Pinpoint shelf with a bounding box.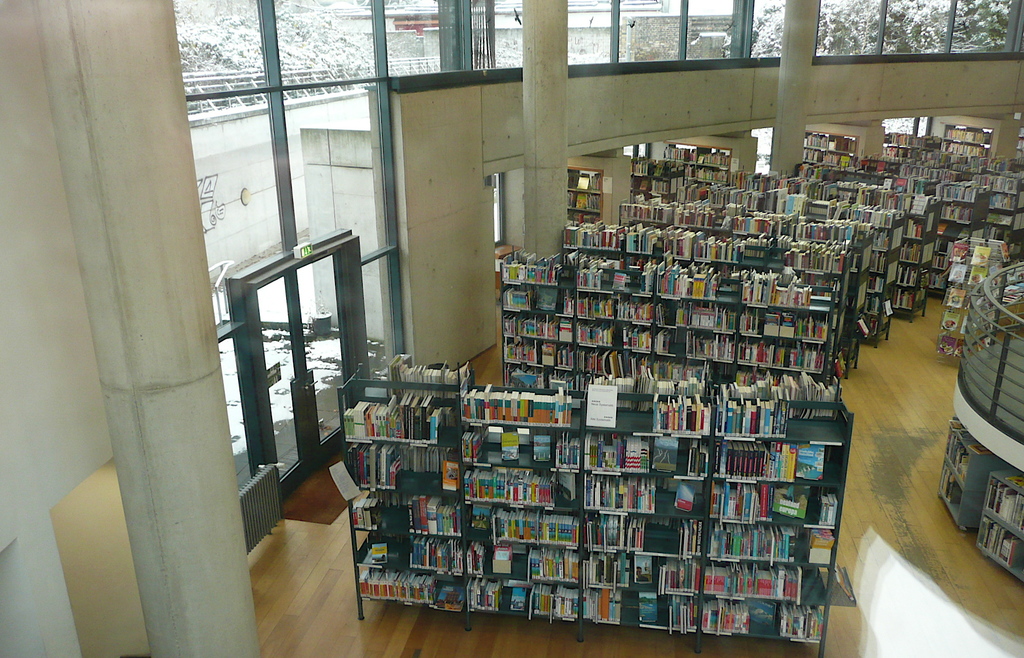
(472,579,575,616).
